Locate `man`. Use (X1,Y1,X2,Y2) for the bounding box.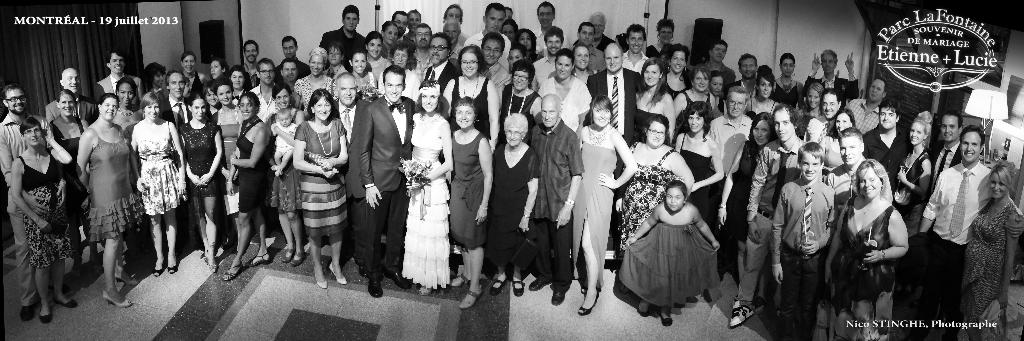
(504,5,515,19).
